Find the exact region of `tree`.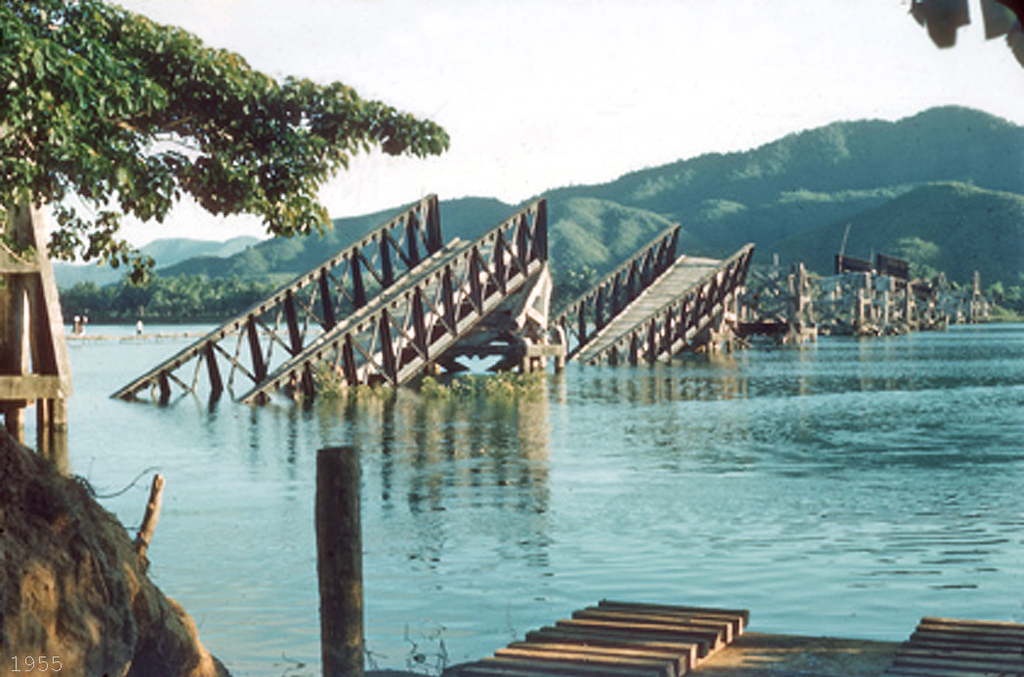
Exact region: [left=885, top=236, right=937, bottom=276].
